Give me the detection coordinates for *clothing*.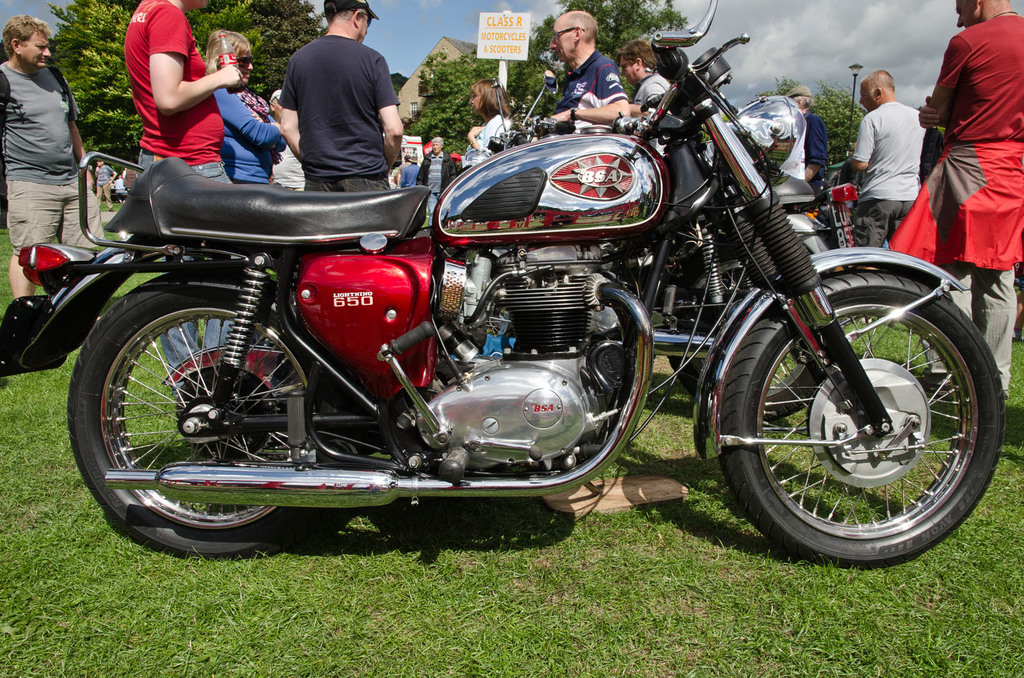
bbox=[90, 157, 121, 211].
